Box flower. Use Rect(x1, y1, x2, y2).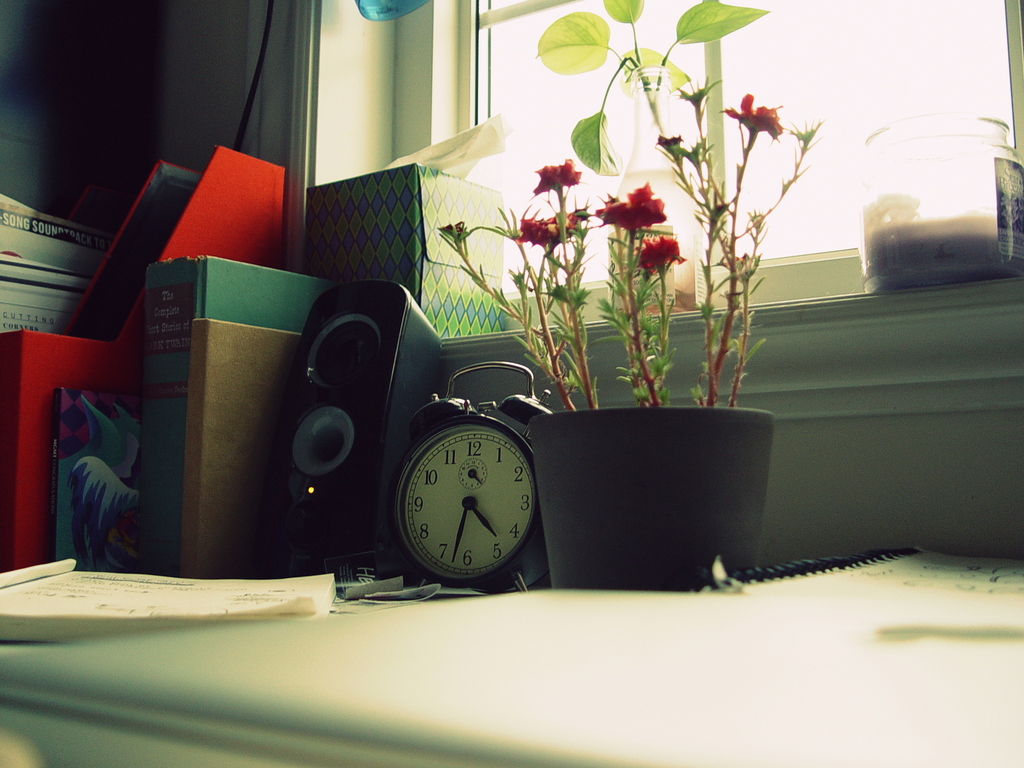
Rect(719, 91, 789, 139).
